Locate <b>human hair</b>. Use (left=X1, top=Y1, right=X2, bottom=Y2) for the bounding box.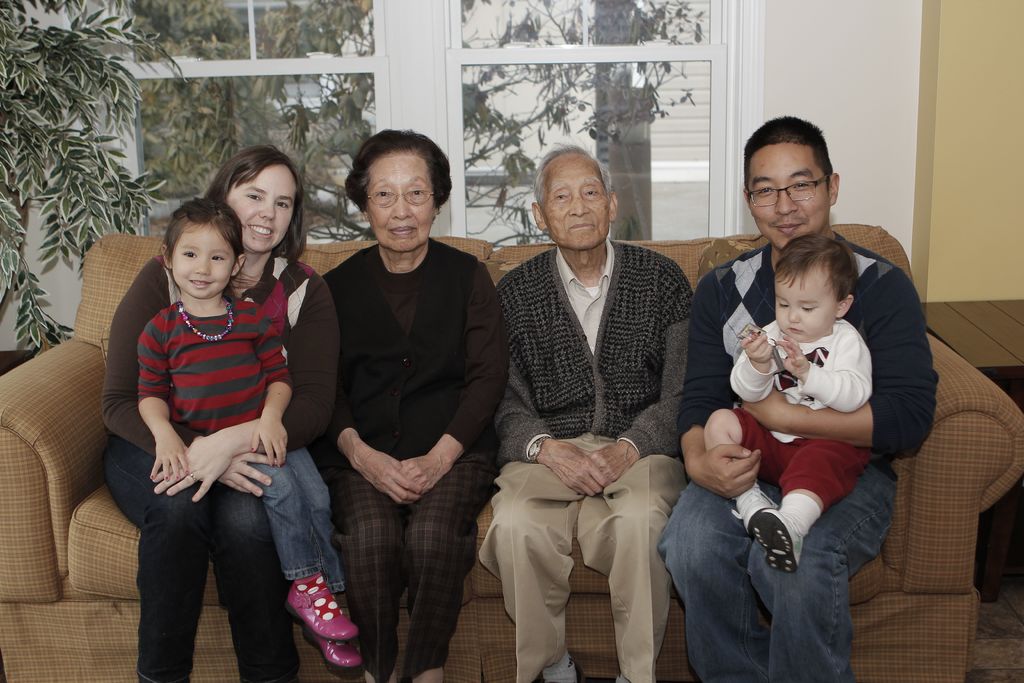
(left=771, top=237, right=856, bottom=291).
